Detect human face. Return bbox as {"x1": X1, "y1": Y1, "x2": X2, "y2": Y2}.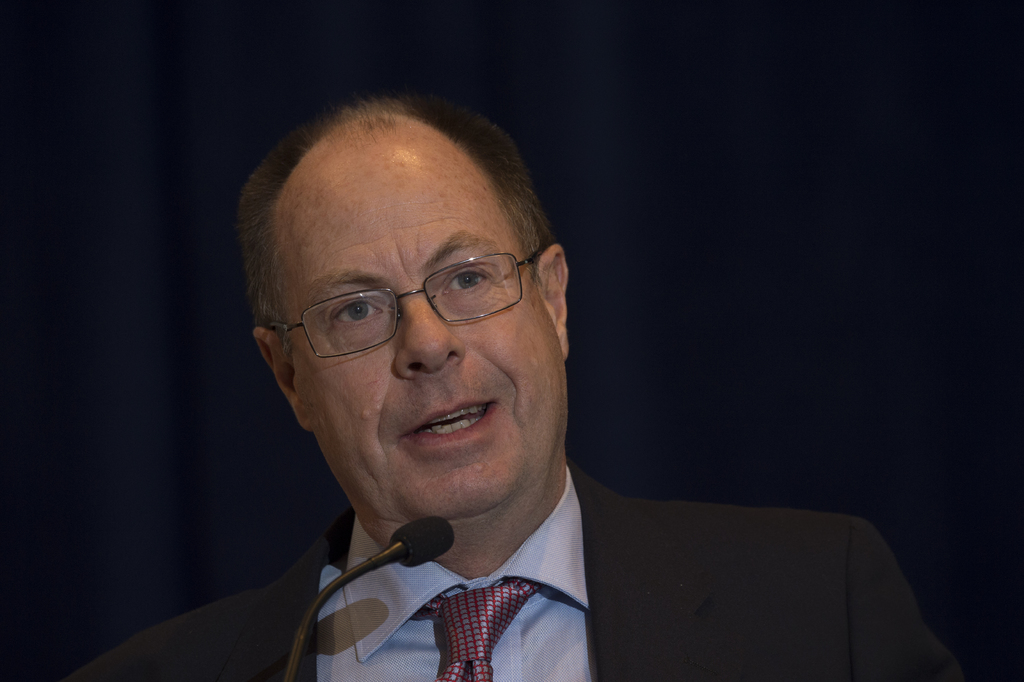
{"x1": 276, "y1": 162, "x2": 564, "y2": 520}.
